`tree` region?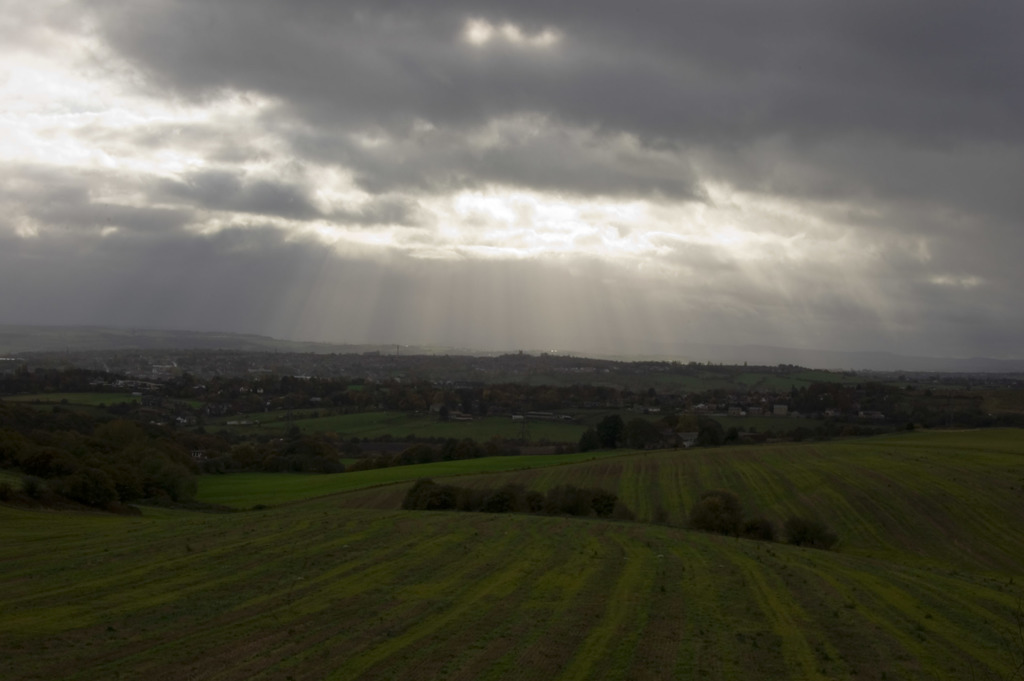
<region>388, 439, 467, 466</region>
